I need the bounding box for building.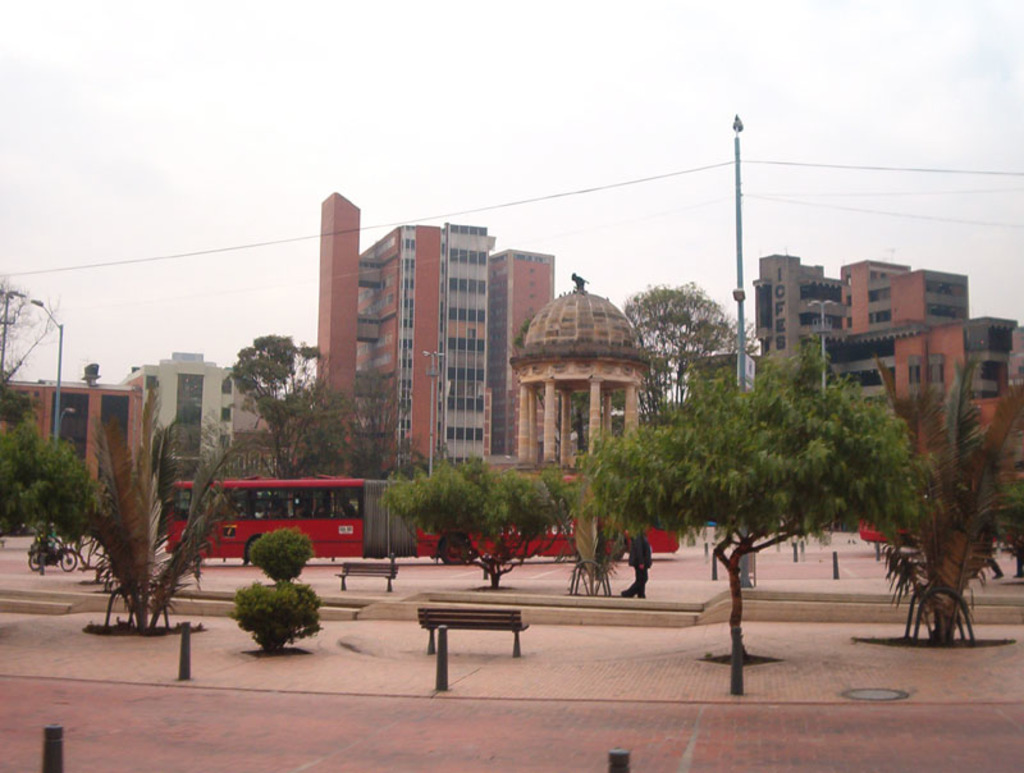
Here it is: rect(128, 356, 234, 480).
